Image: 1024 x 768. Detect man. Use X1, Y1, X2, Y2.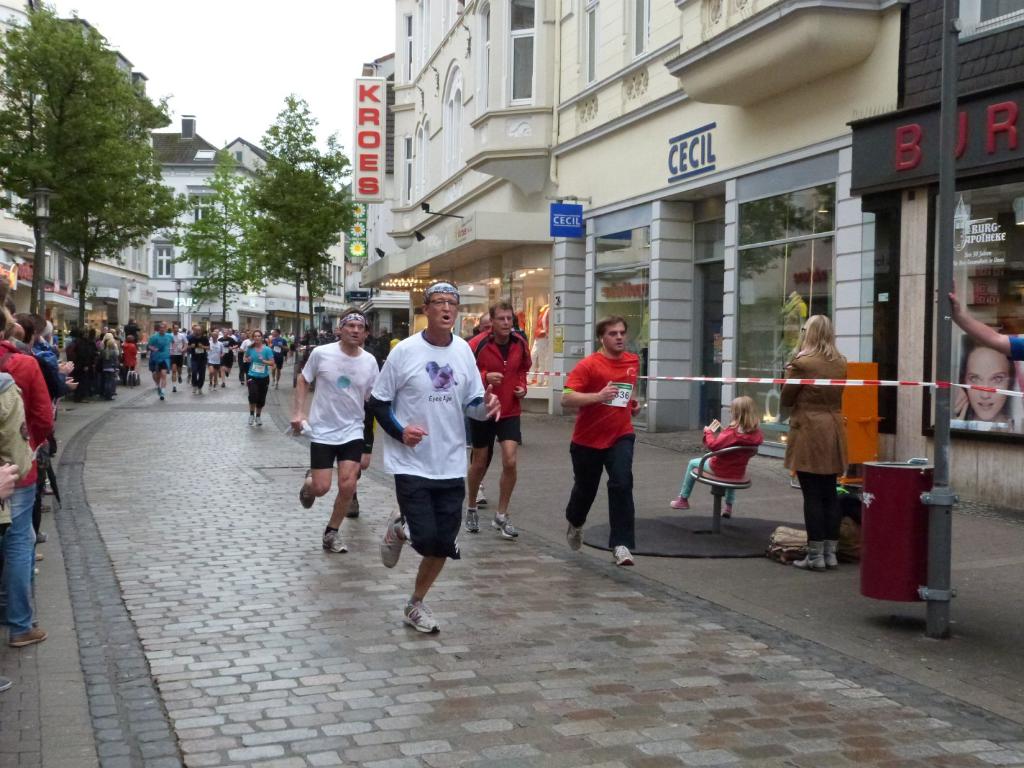
164, 327, 186, 385.
